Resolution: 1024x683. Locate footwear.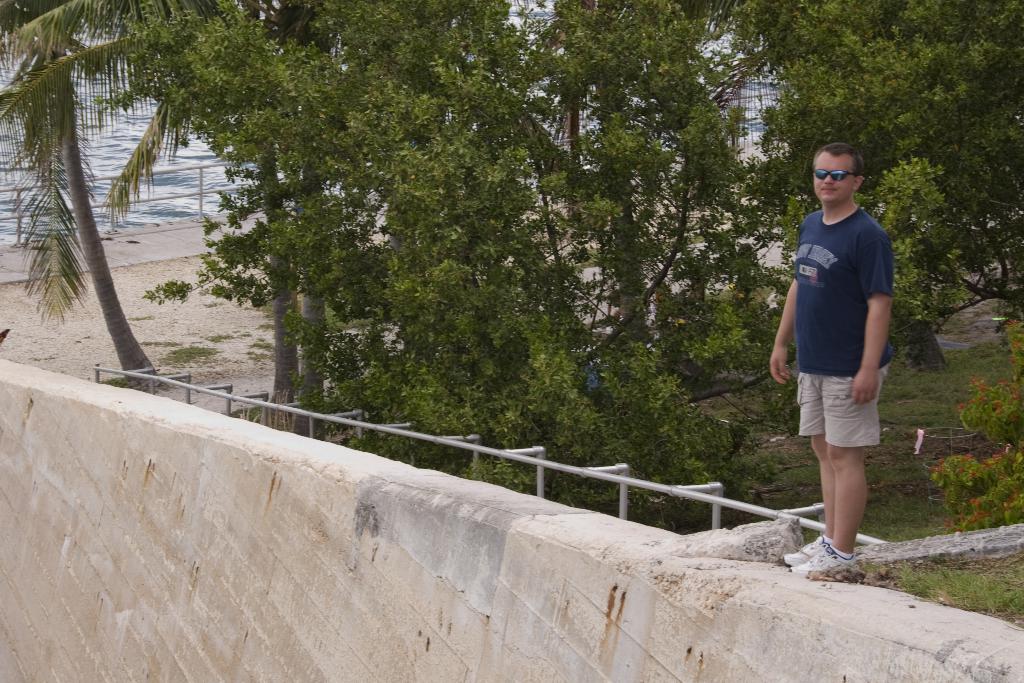
Rect(780, 536, 829, 570).
